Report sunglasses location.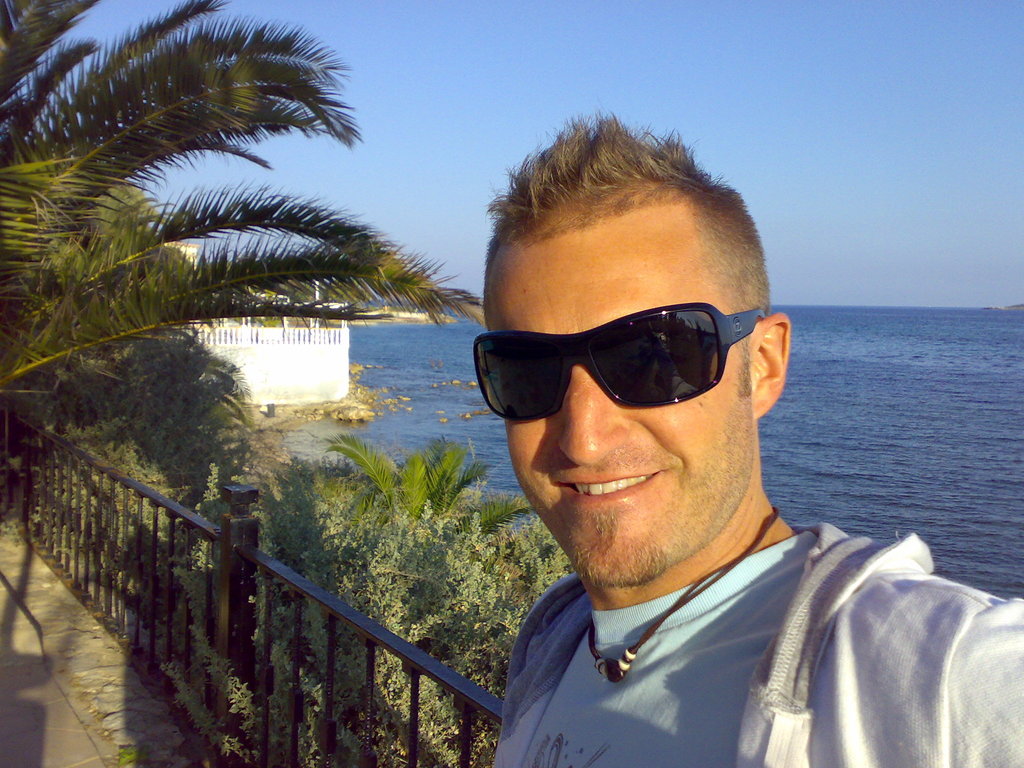
Report: left=473, top=300, right=768, bottom=426.
